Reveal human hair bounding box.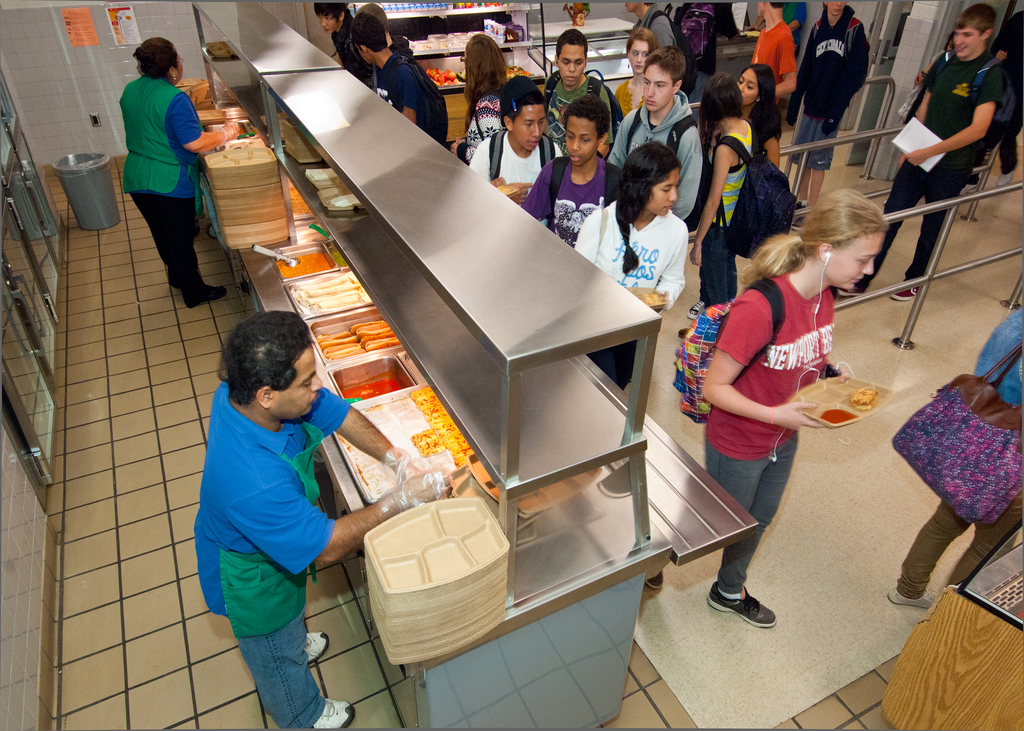
Revealed: x1=742, y1=63, x2=783, y2=143.
